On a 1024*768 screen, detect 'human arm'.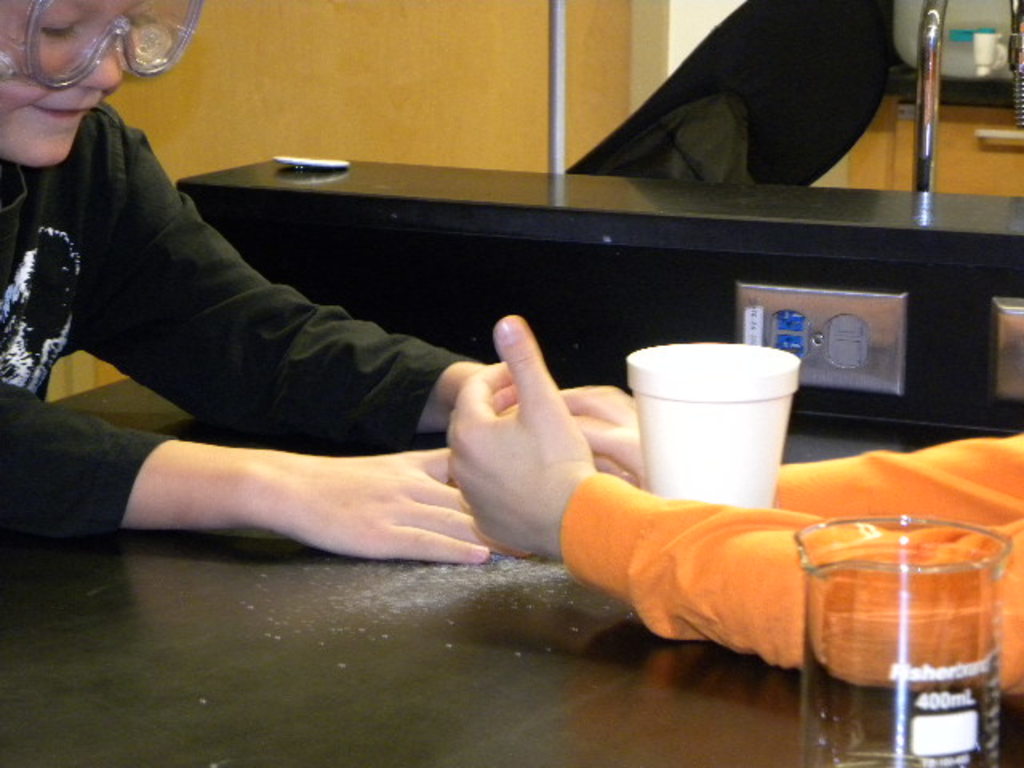
bbox(34, 338, 659, 587).
